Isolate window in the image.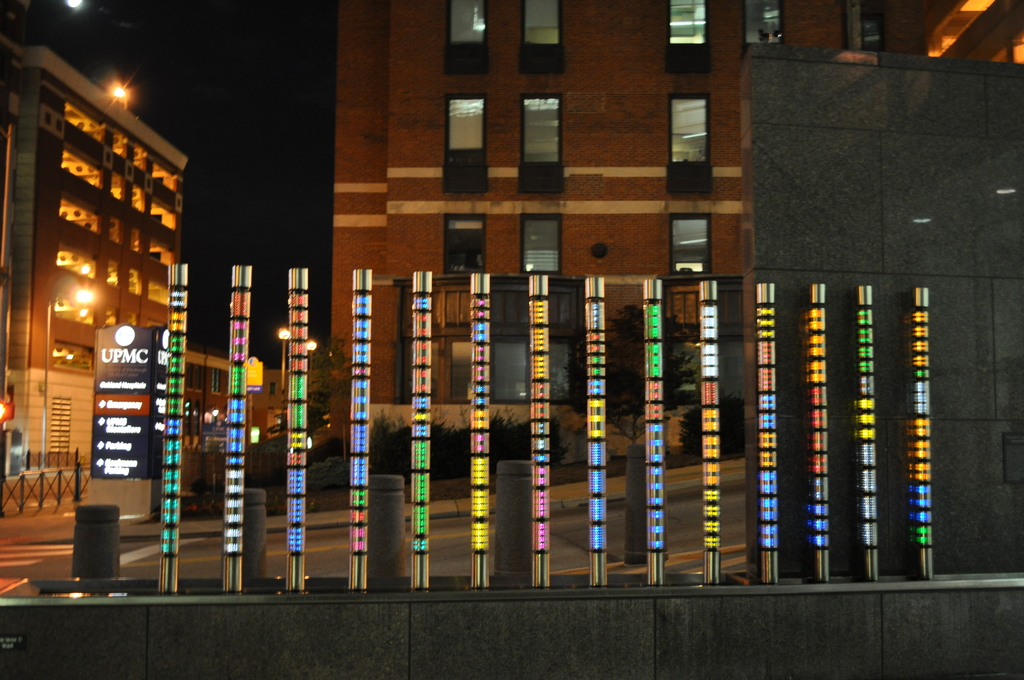
Isolated region: l=187, t=363, r=202, b=389.
